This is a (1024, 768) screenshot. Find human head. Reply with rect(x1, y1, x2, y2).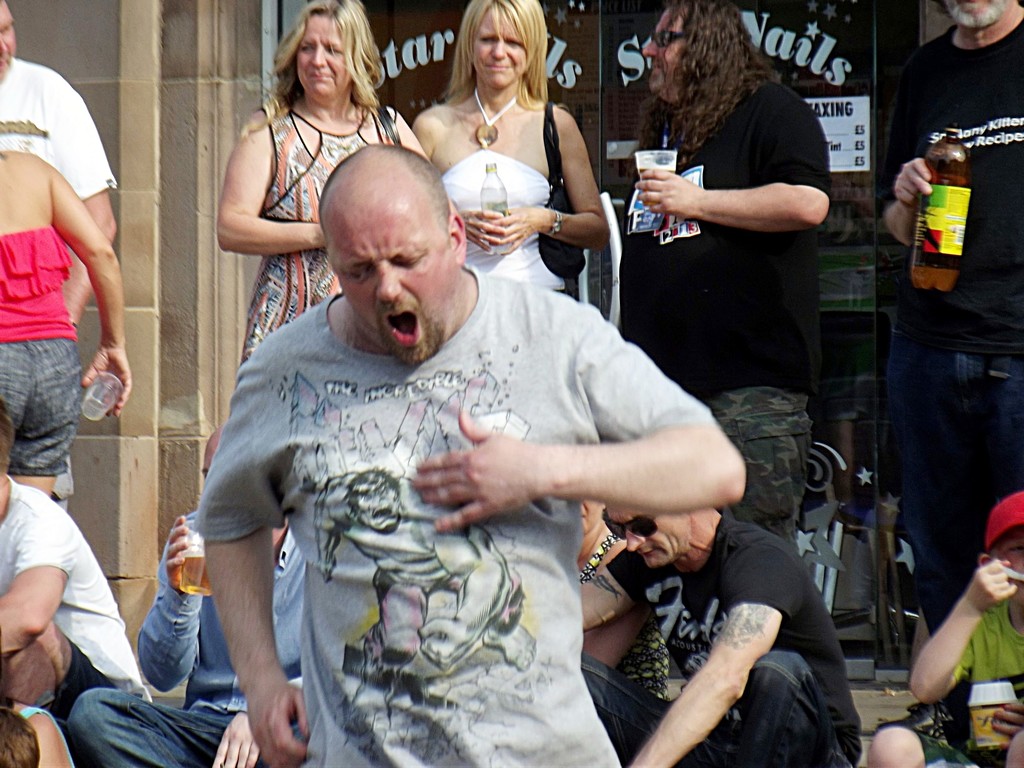
rect(979, 492, 1023, 606).
